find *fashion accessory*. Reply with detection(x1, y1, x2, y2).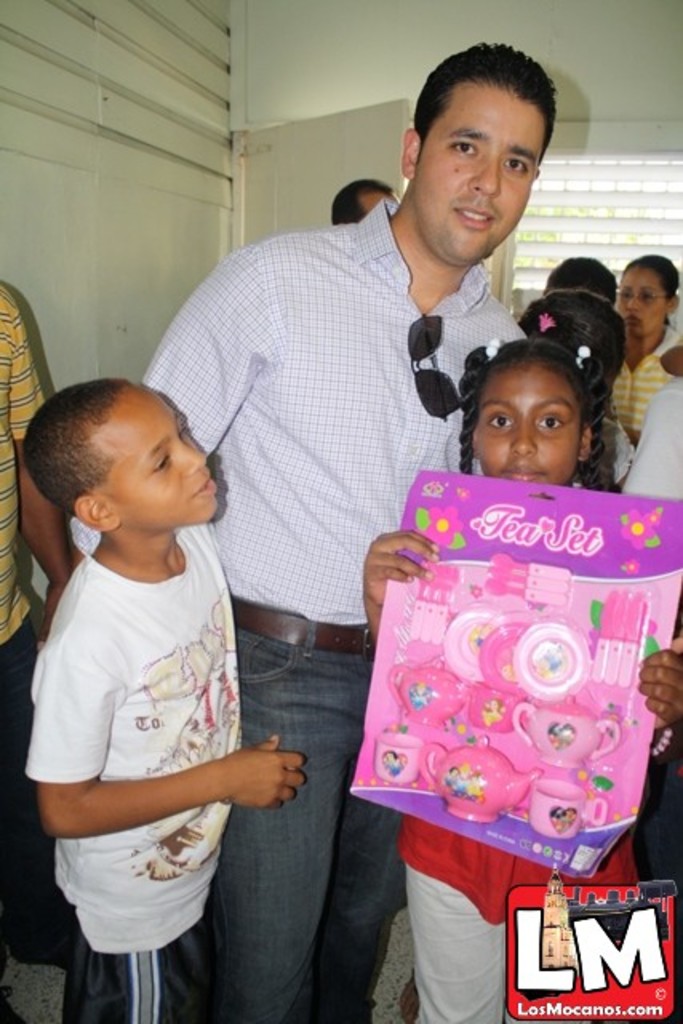
detection(574, 342, 592, 368).
